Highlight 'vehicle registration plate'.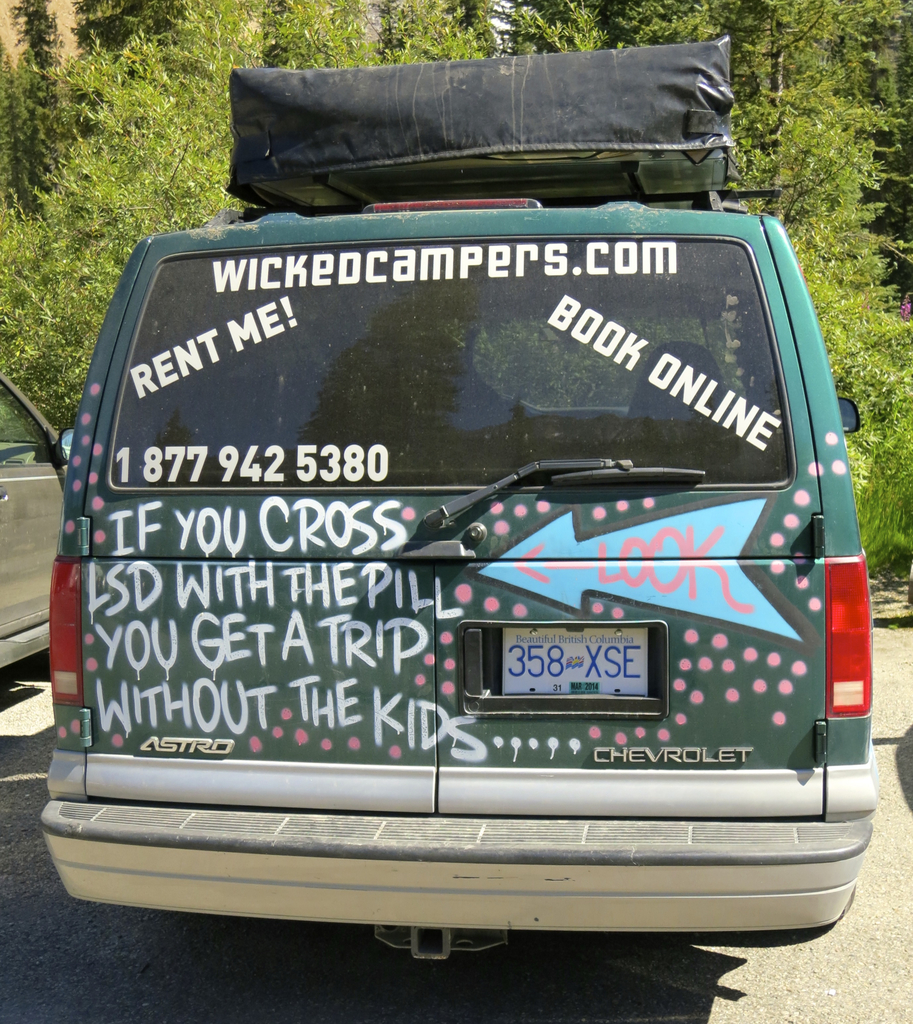
Highlighted region: left=503, top=634, right=650, bottom=728.
